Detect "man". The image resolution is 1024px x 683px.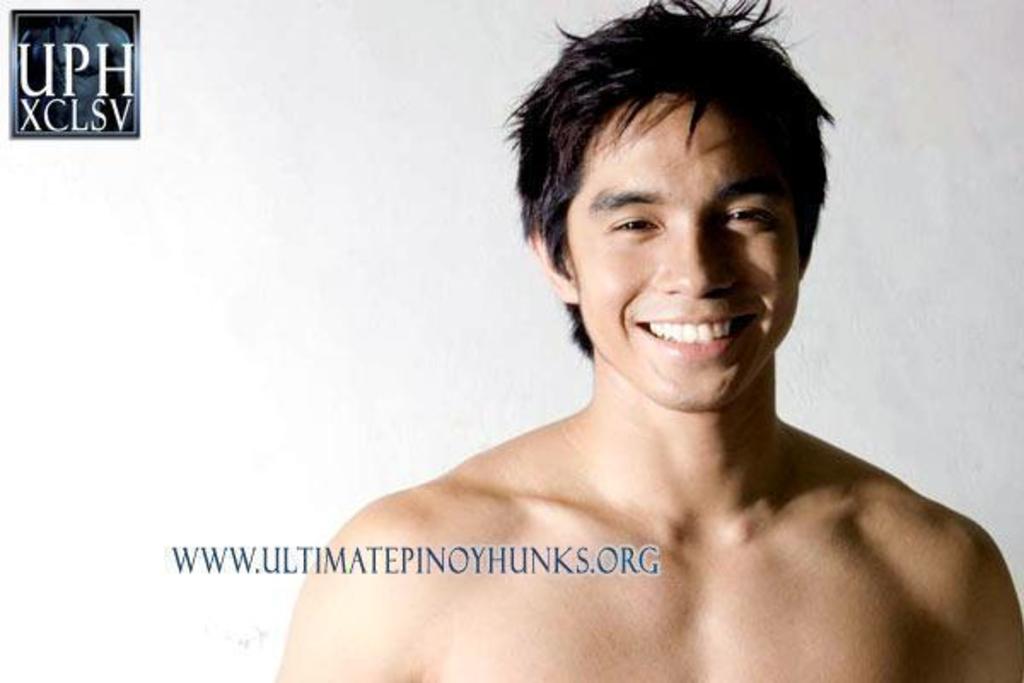
Rect(275, 44, 1021, 680).
